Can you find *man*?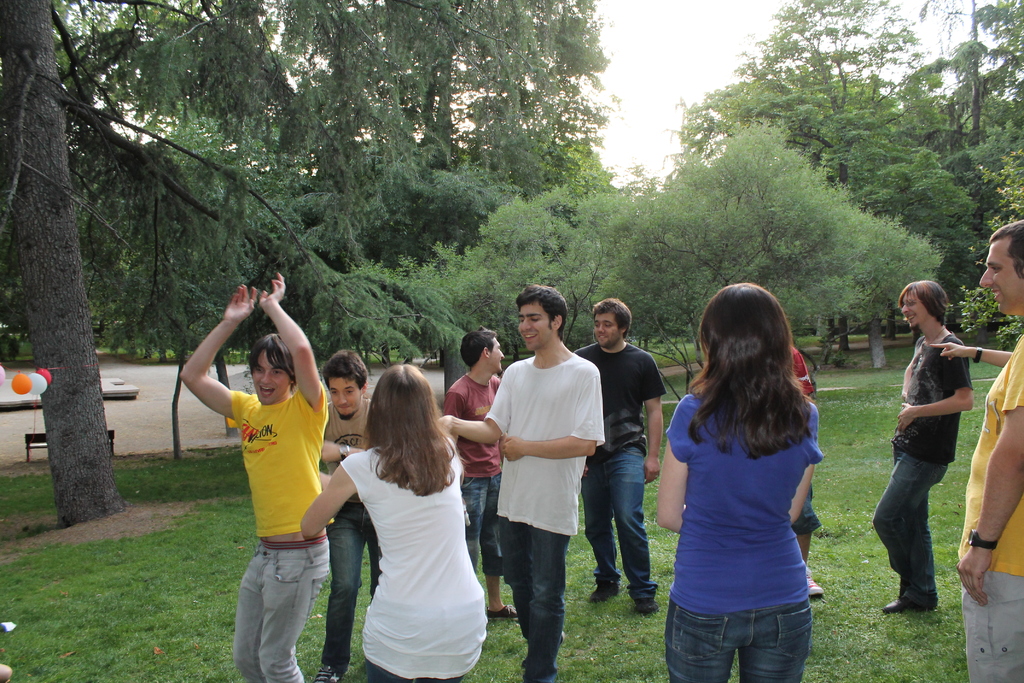
Yes, bounding box: BBox(178, 270, 335, 682).
